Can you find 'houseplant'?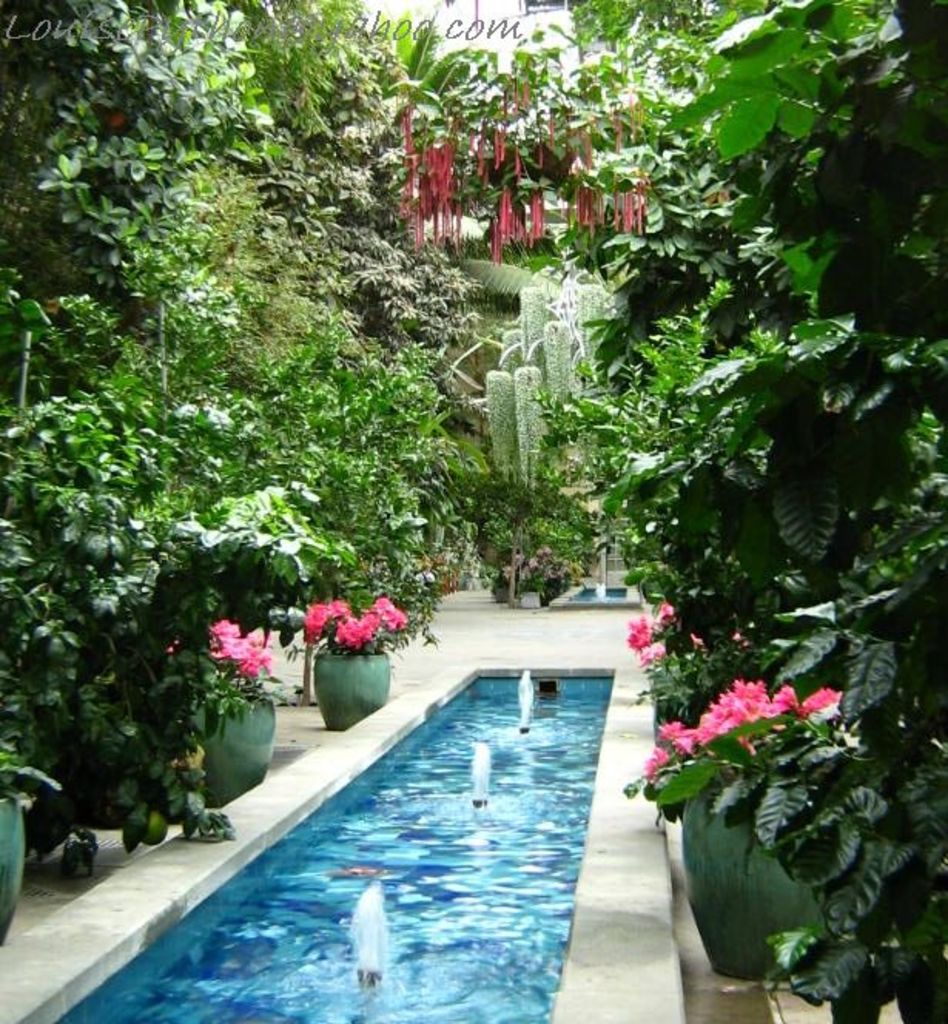
Yes, bounding box: x1=156, y1=608, x2=313, y2=800.
